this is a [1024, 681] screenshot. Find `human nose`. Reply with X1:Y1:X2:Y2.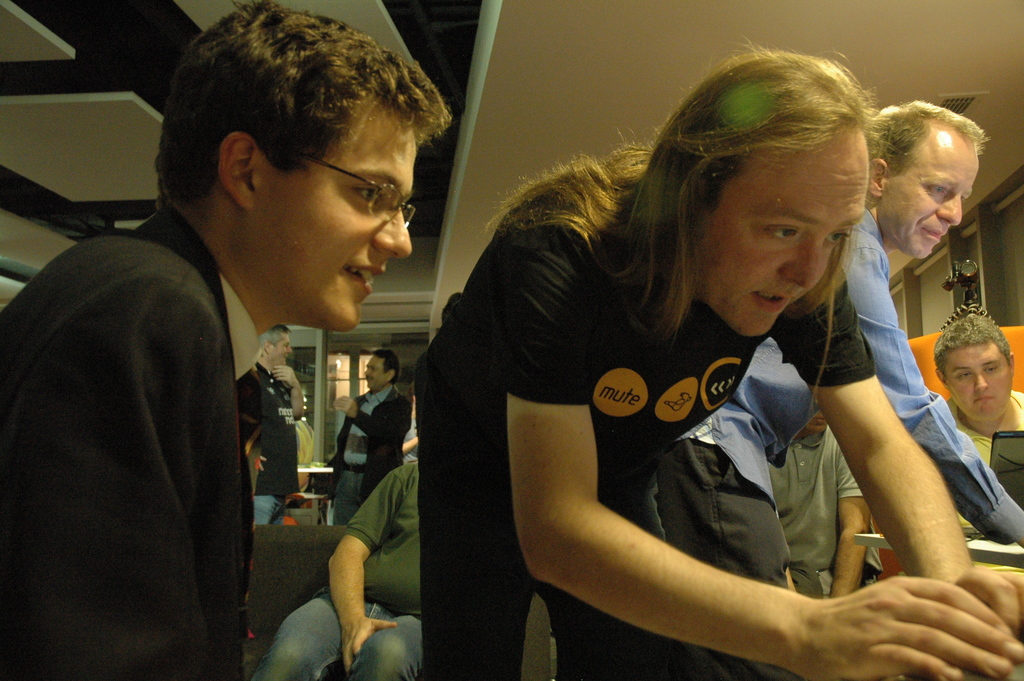
289:344:291:354.
